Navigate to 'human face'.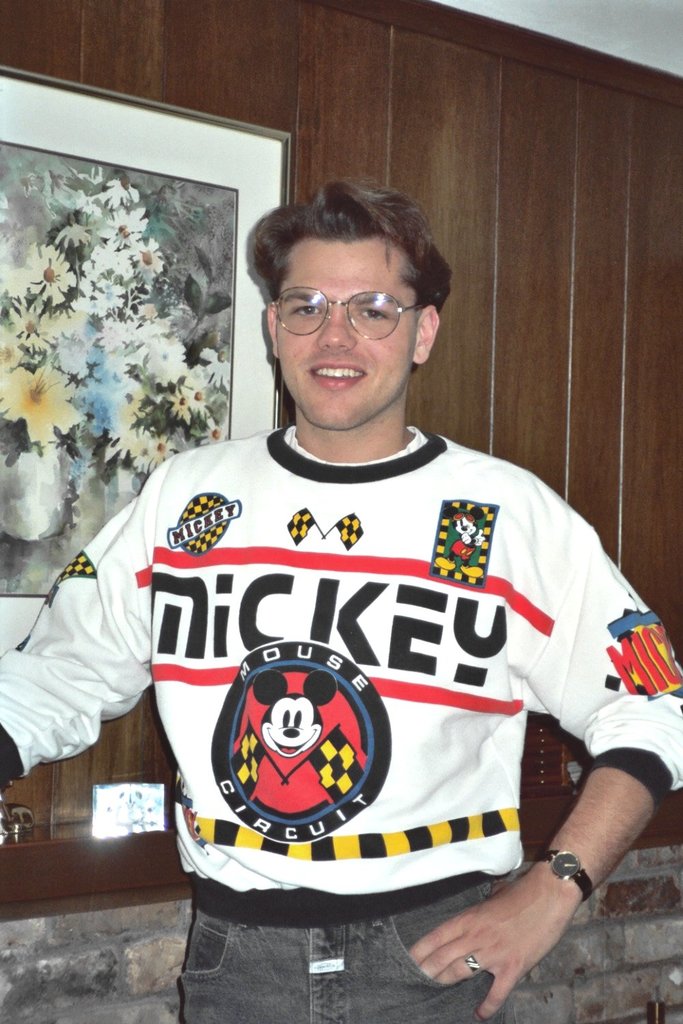
Navigation target: 270, 240, 412, 428.
